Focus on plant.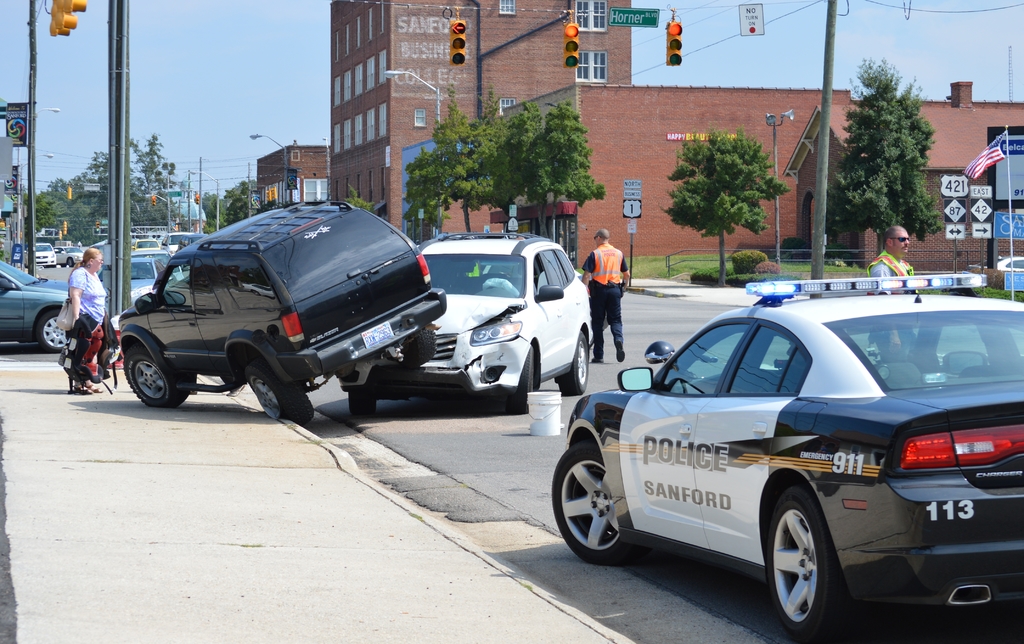
Focused at 757, 259, 777, 273.
